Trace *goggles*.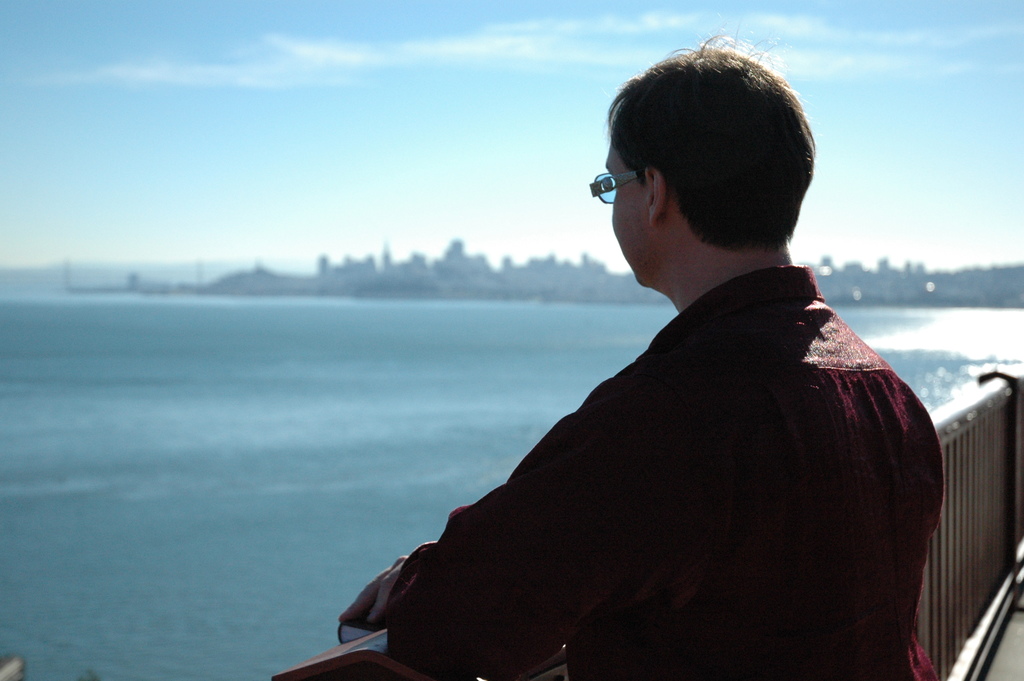
Traced to (left=588, top=168, right=646, bottom=206).
